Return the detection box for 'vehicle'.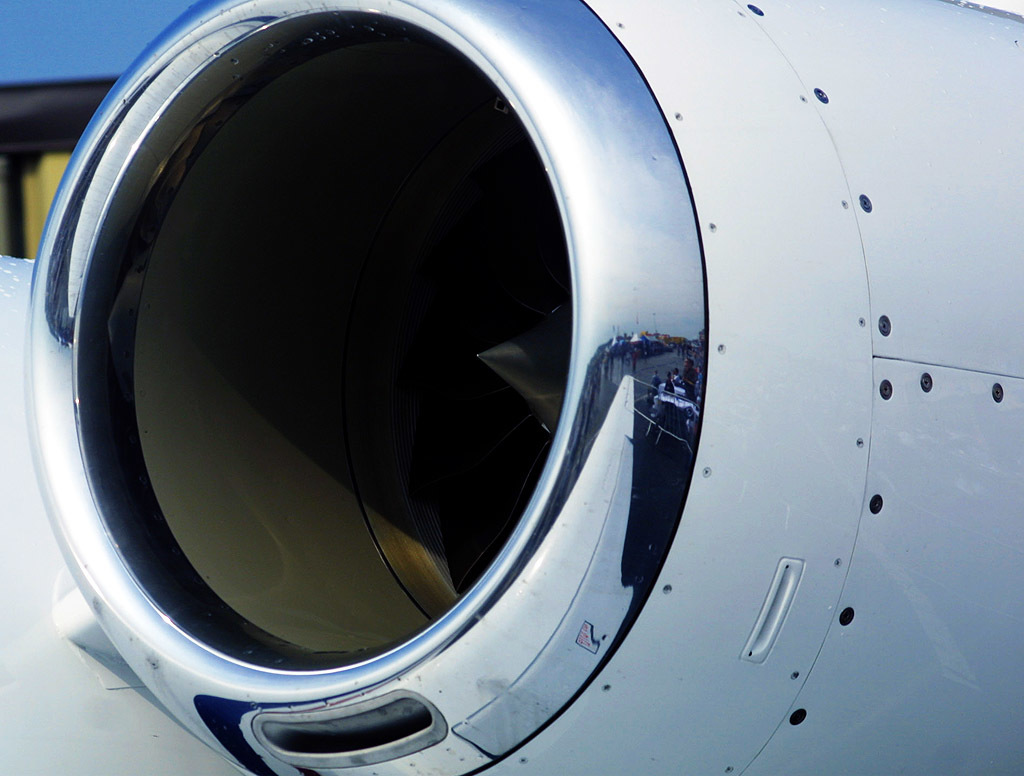
Rect(0, 0, 1023, 775).
